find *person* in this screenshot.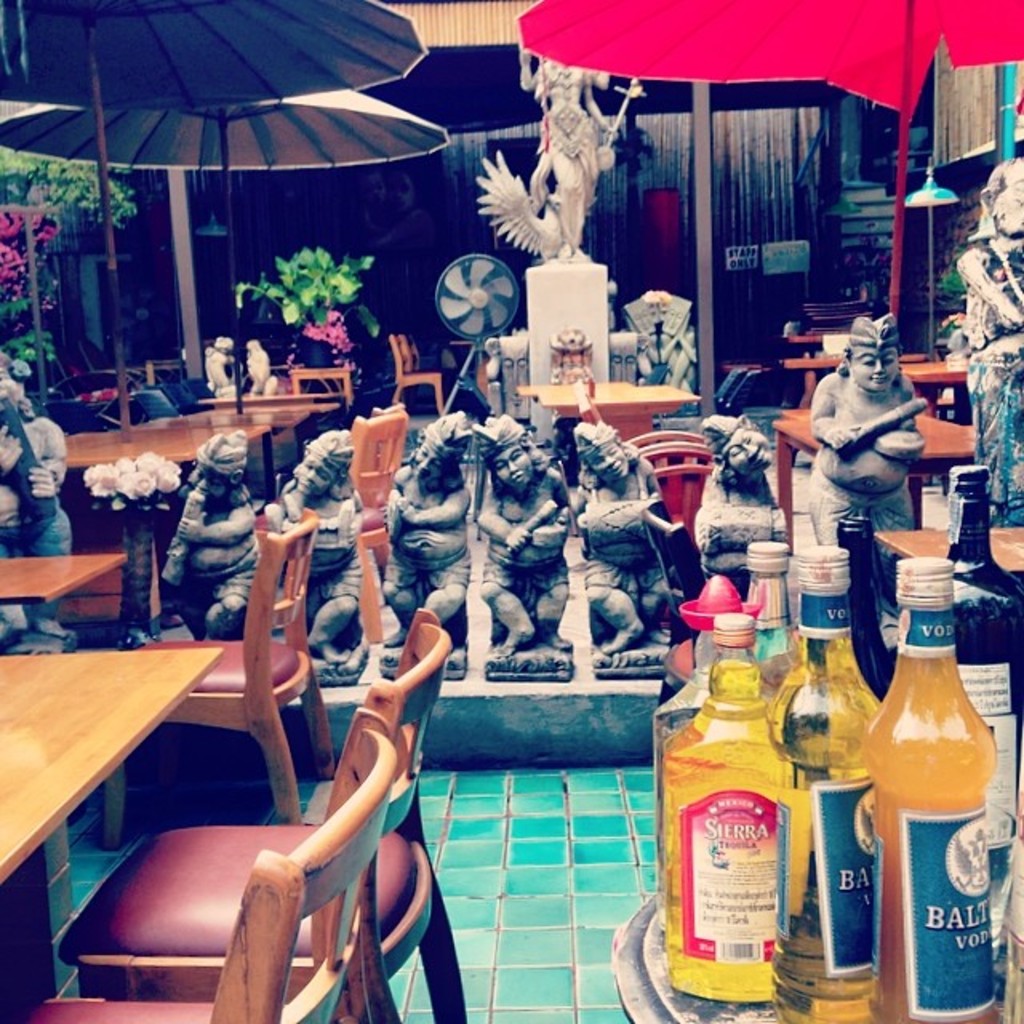
The bounding box for *person* is 154:429:261:646.
